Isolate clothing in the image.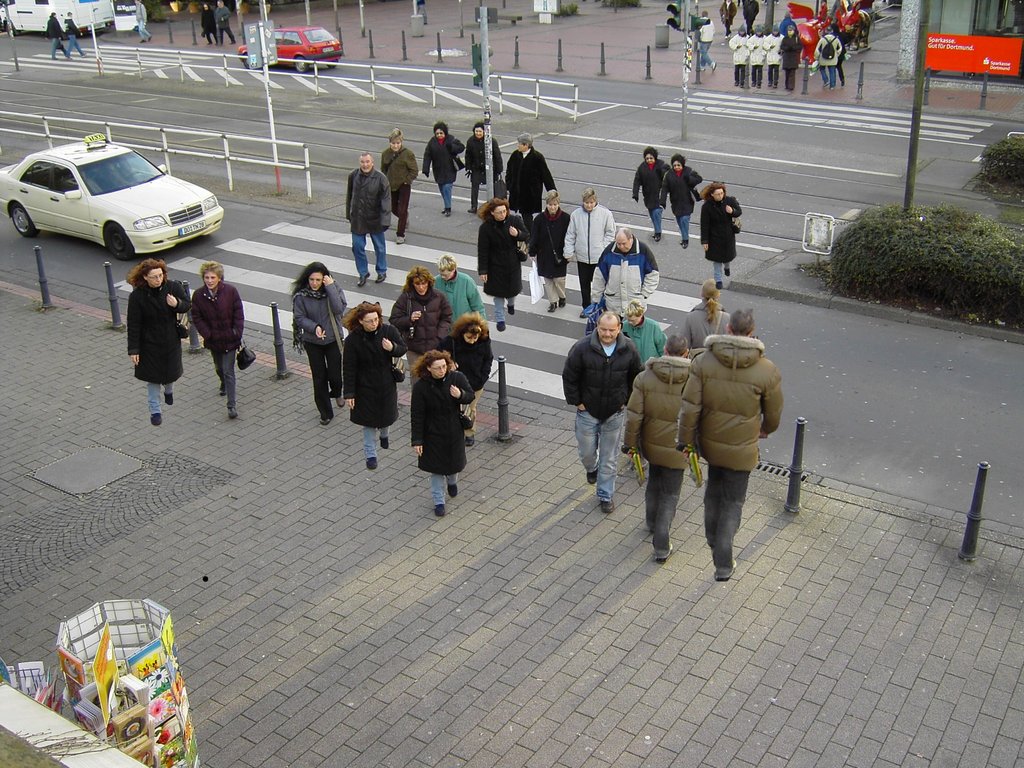
Isolated region: {"x1": 191, "y1": 282, "x2": 245, "y2": 403}.
